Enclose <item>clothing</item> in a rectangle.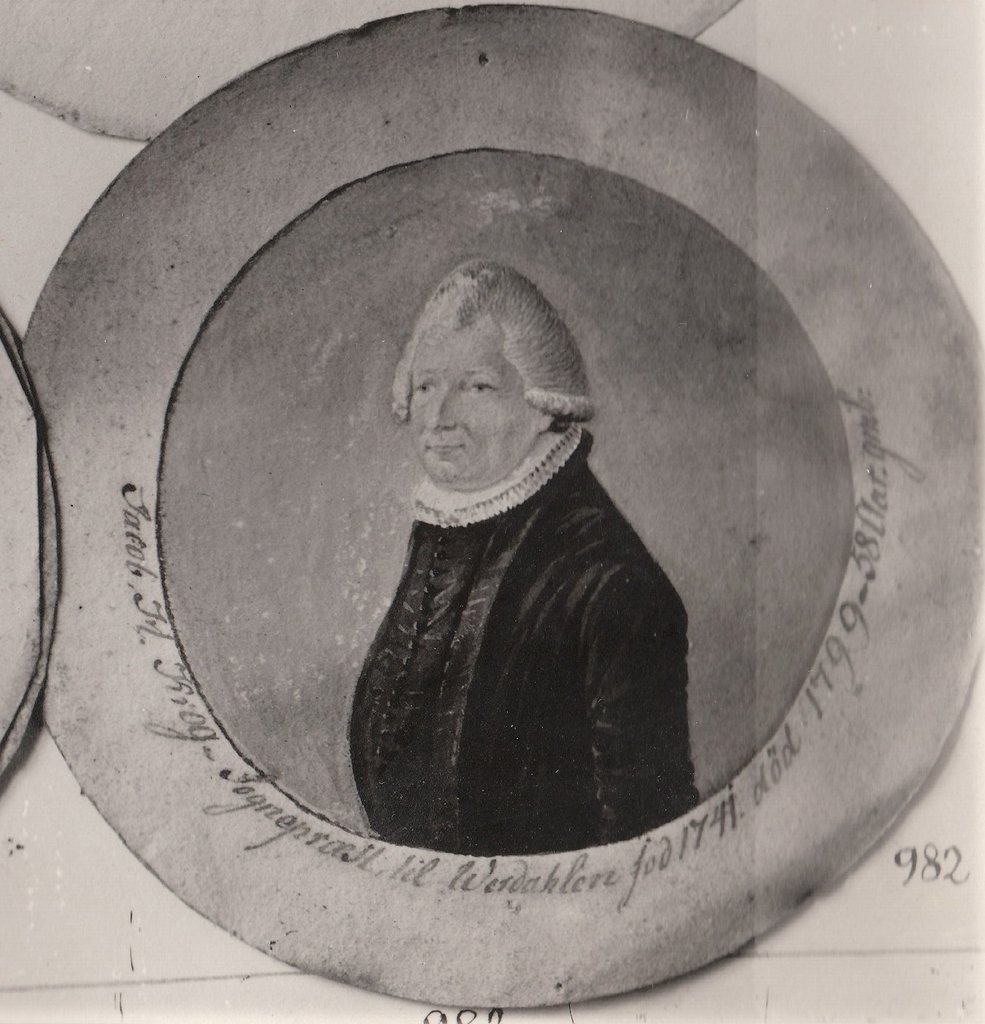
detection(326, 278, 660, 851).
